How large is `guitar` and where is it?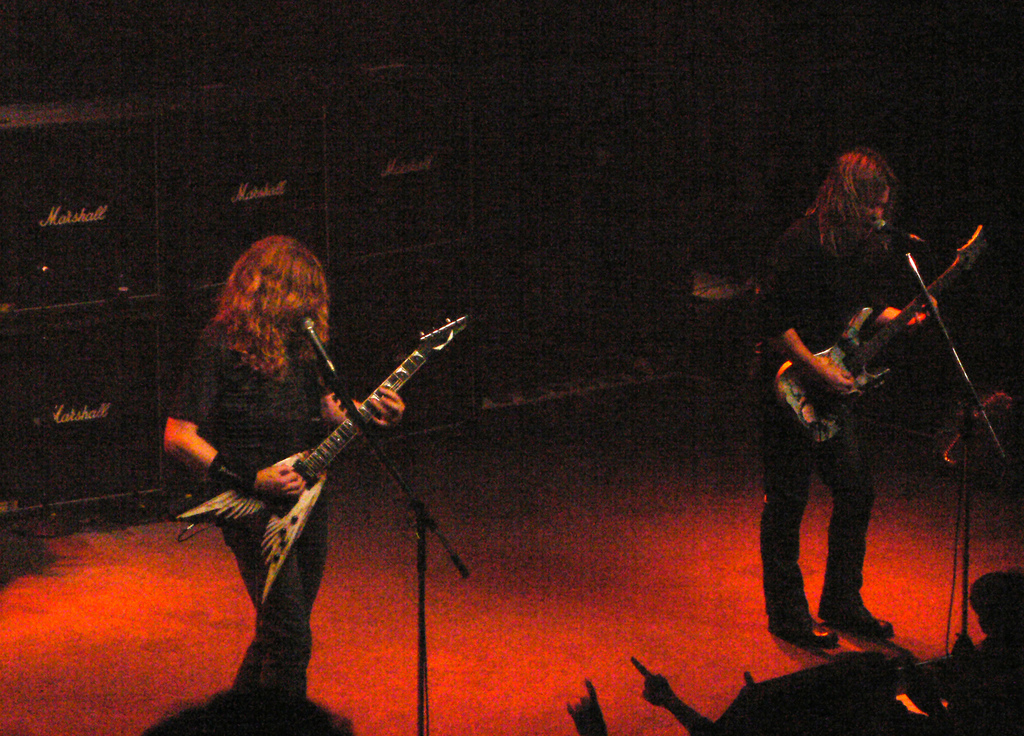
Bounding box: {"left": 764, "top": 217, "right": 980, "bottom": 439}.
